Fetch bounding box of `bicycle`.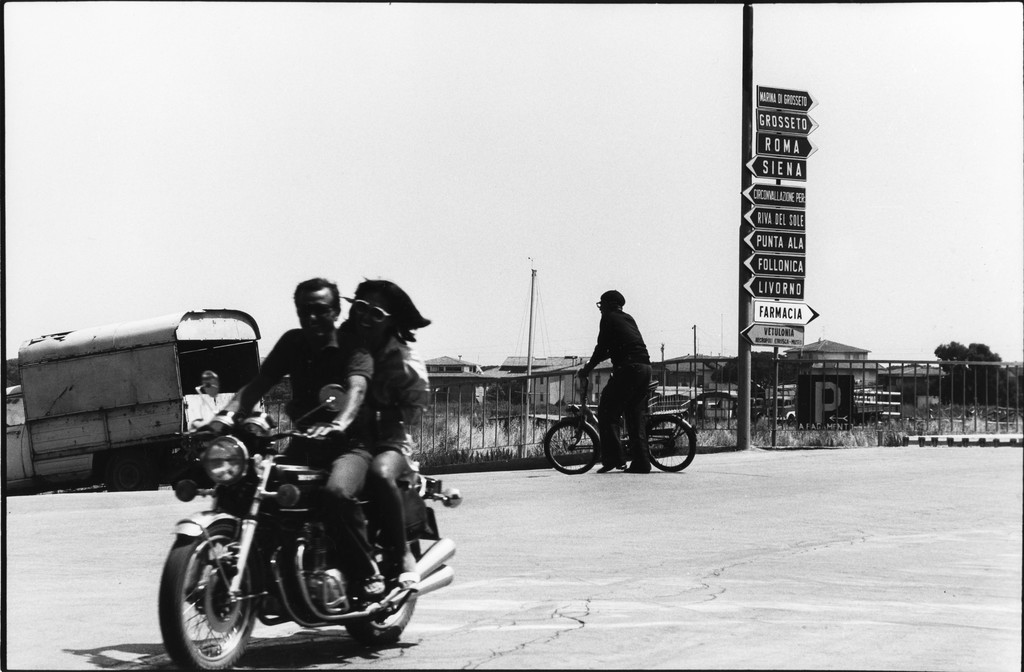
Bbox: box=[555, 385, 693, 483].
